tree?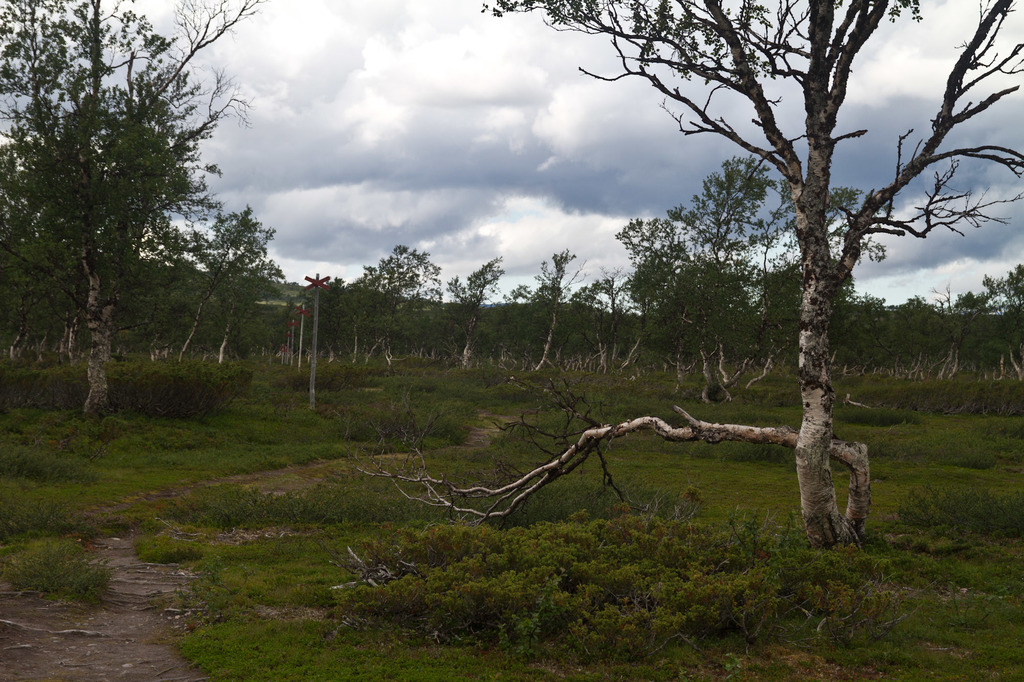
(349,0,1023,560)
